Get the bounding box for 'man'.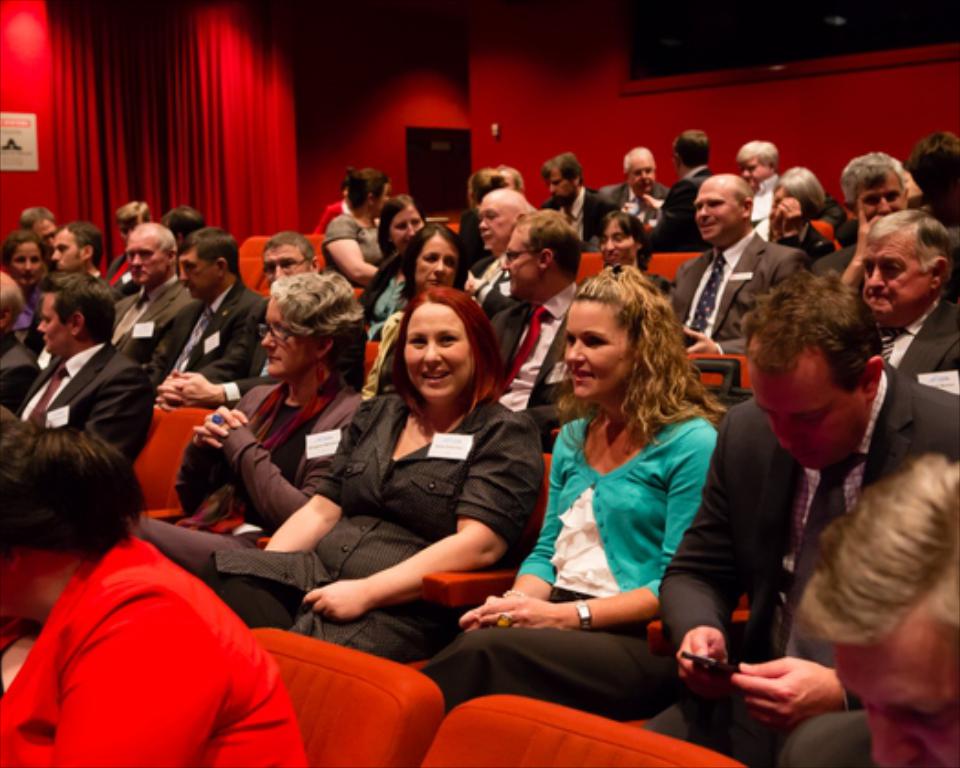
locate(664, 285, 958, 755).
